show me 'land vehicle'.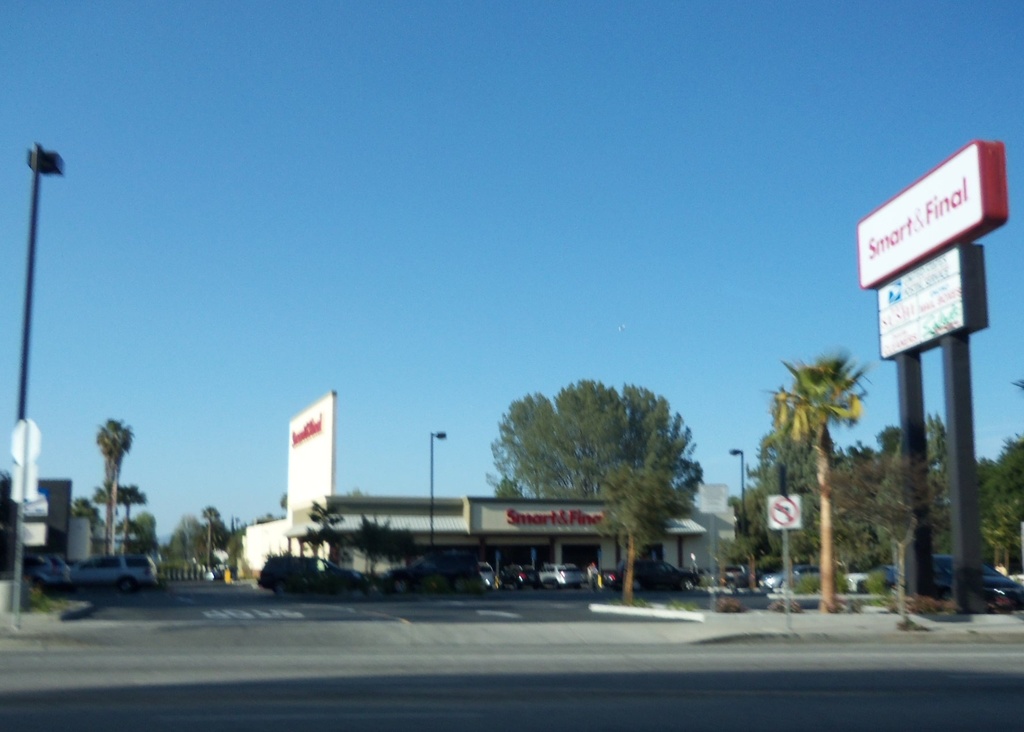
'land vehicle' is here: bbox=(386, 555, 483, 594).
